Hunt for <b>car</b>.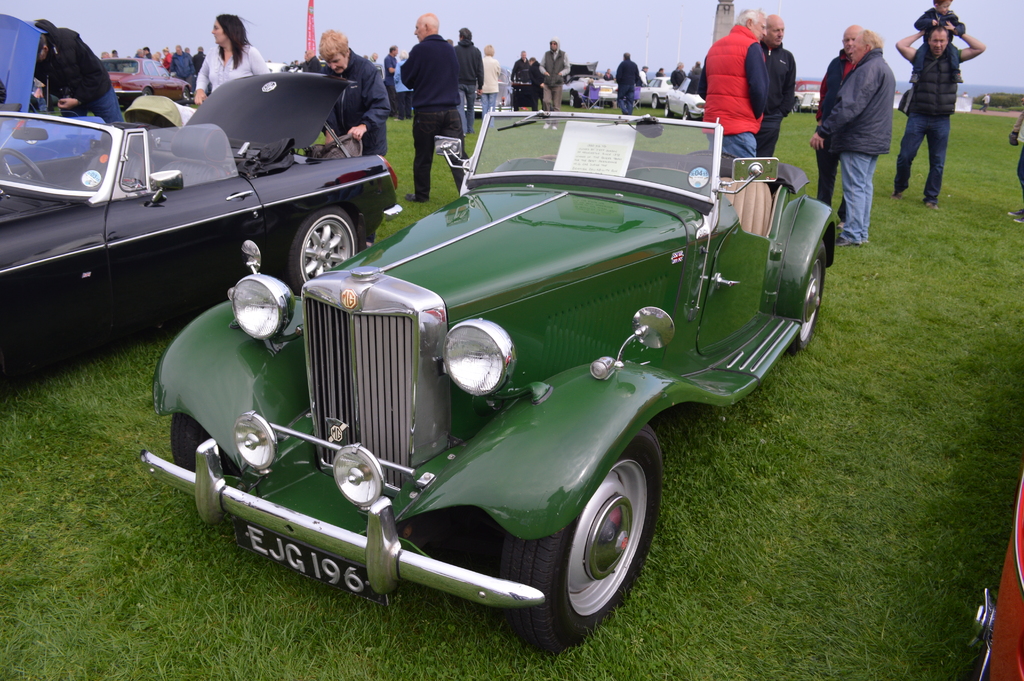
Hunted down at l=971, t=464, r=1023, b=680.
